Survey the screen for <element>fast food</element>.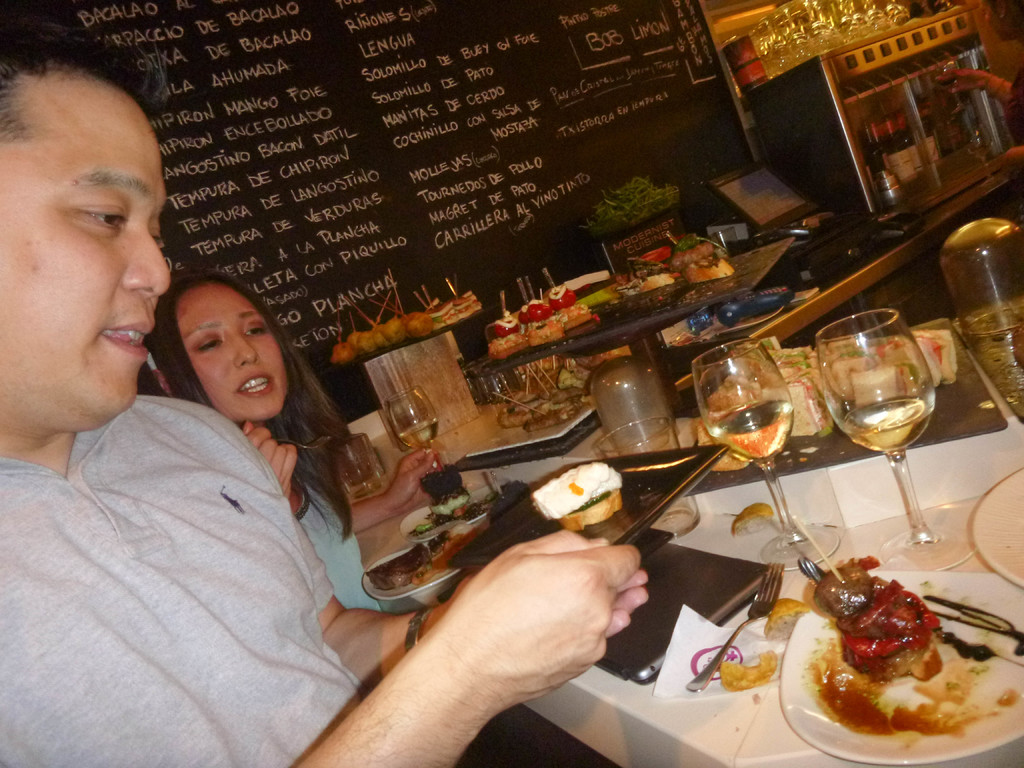
Survey found: Rect(396, 305, 430, 338).
